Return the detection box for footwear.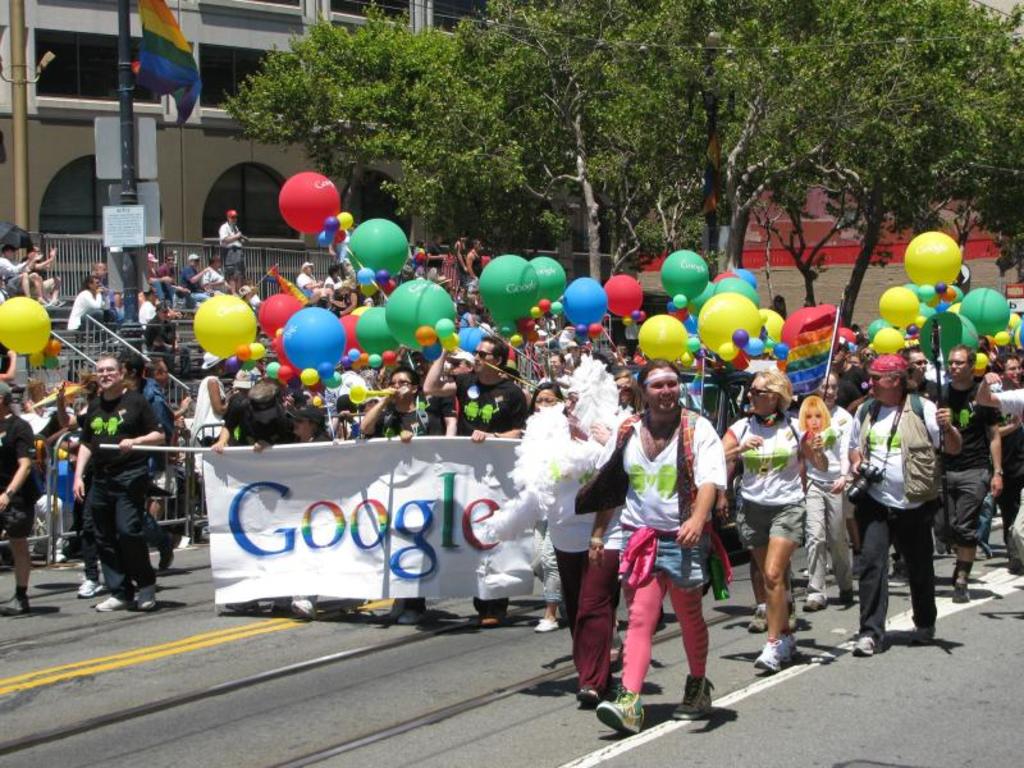
{"left": 159, "top": 534, "right": 178, "bottom": 570}.
